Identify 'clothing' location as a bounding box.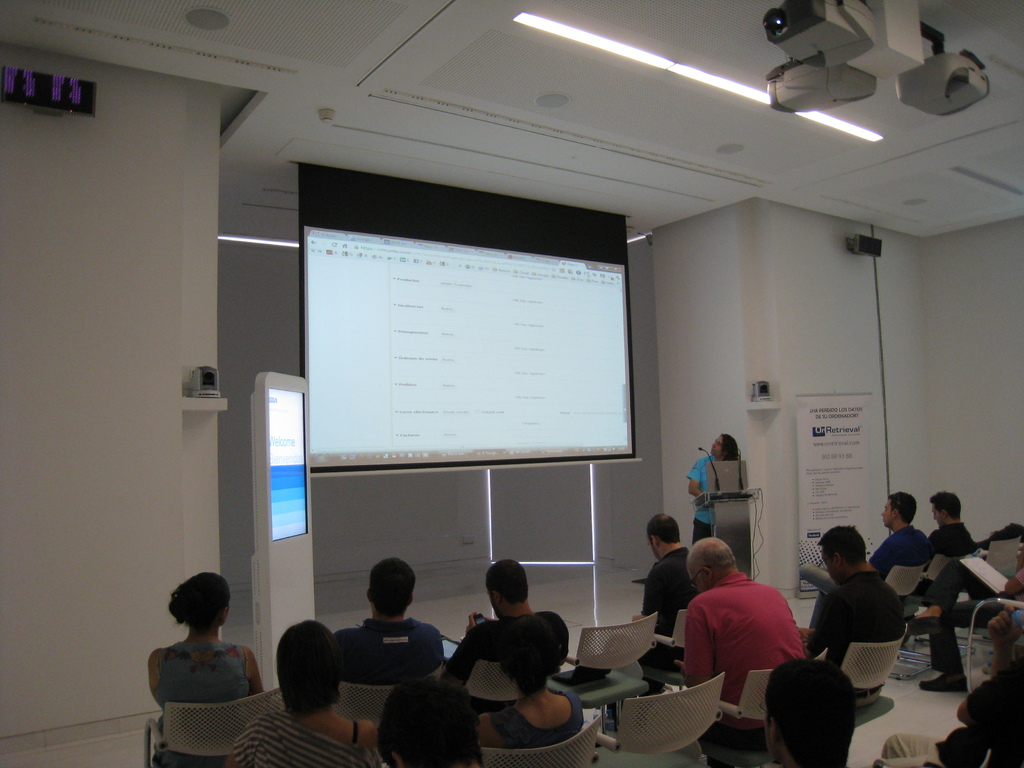
(x1=810, y1=526, x2=933, y2=625).
